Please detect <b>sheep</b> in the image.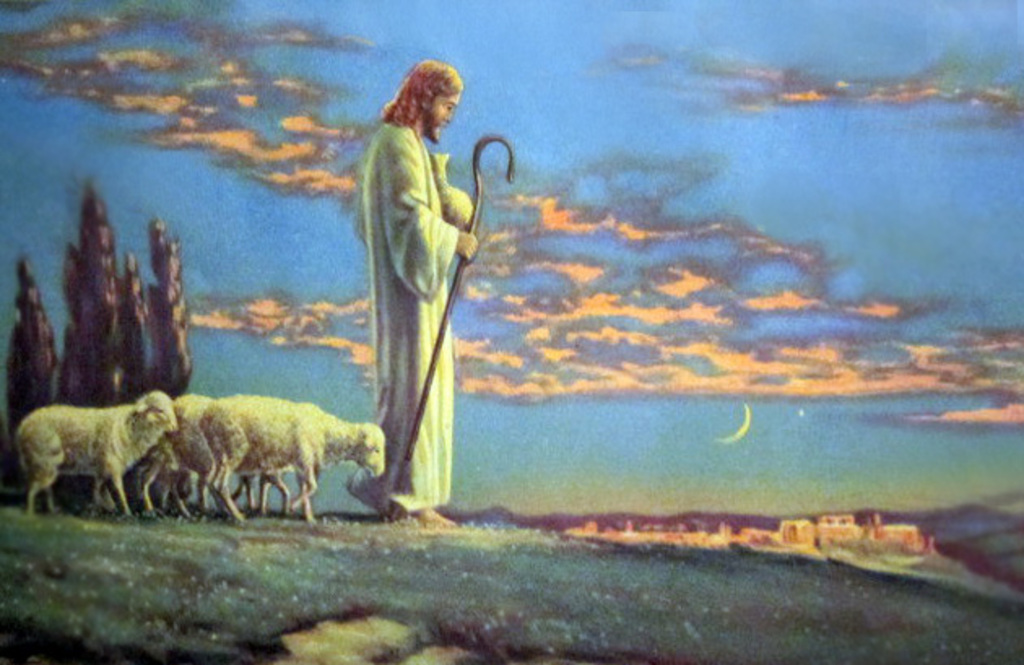
locate(206, 387, 387, 522).
